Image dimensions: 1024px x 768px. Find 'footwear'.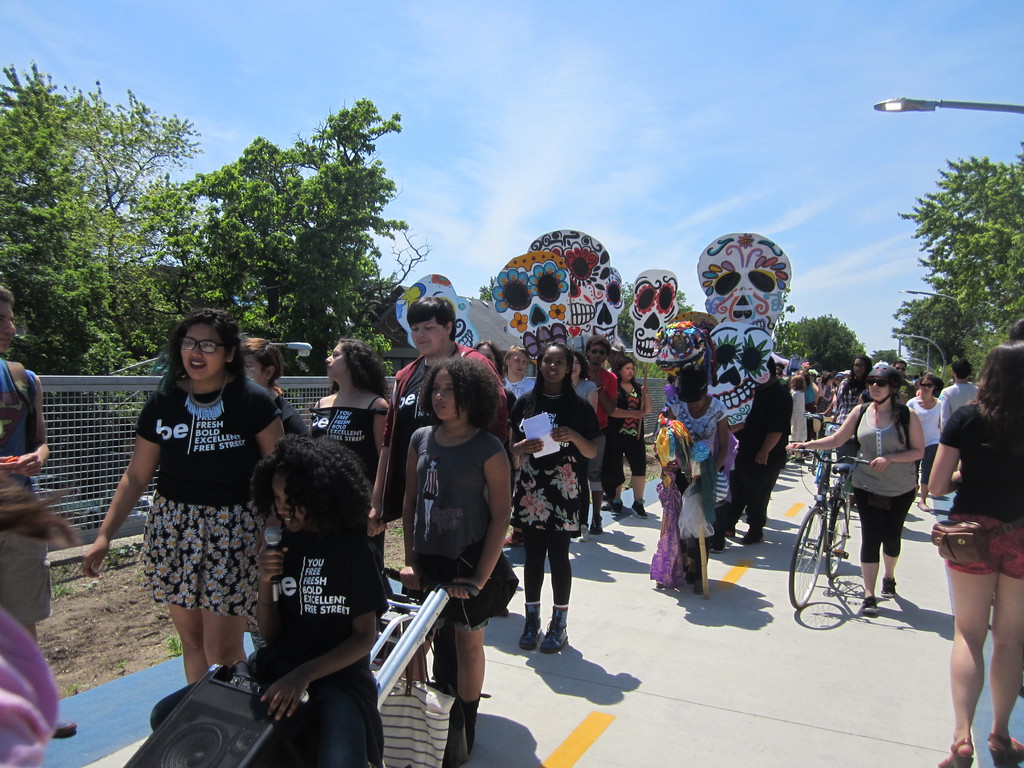
{"x1": 941, "y1": 735, "x2": 976, "y2": 767}.
